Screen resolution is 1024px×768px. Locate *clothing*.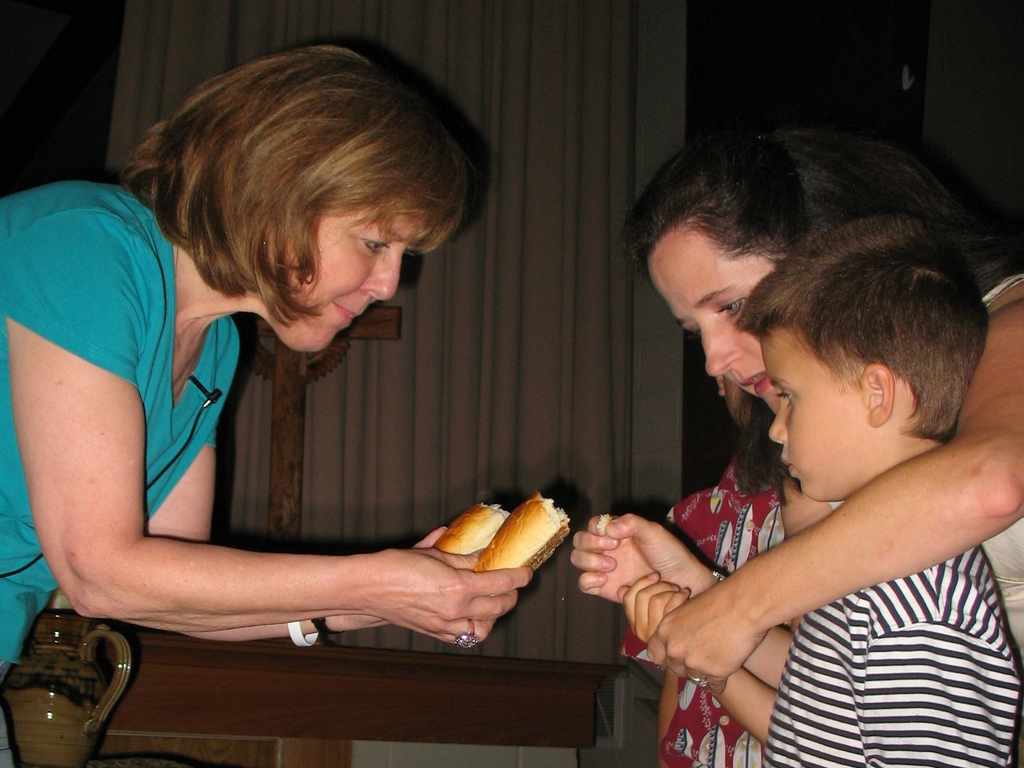
[666,447,1023,767].
